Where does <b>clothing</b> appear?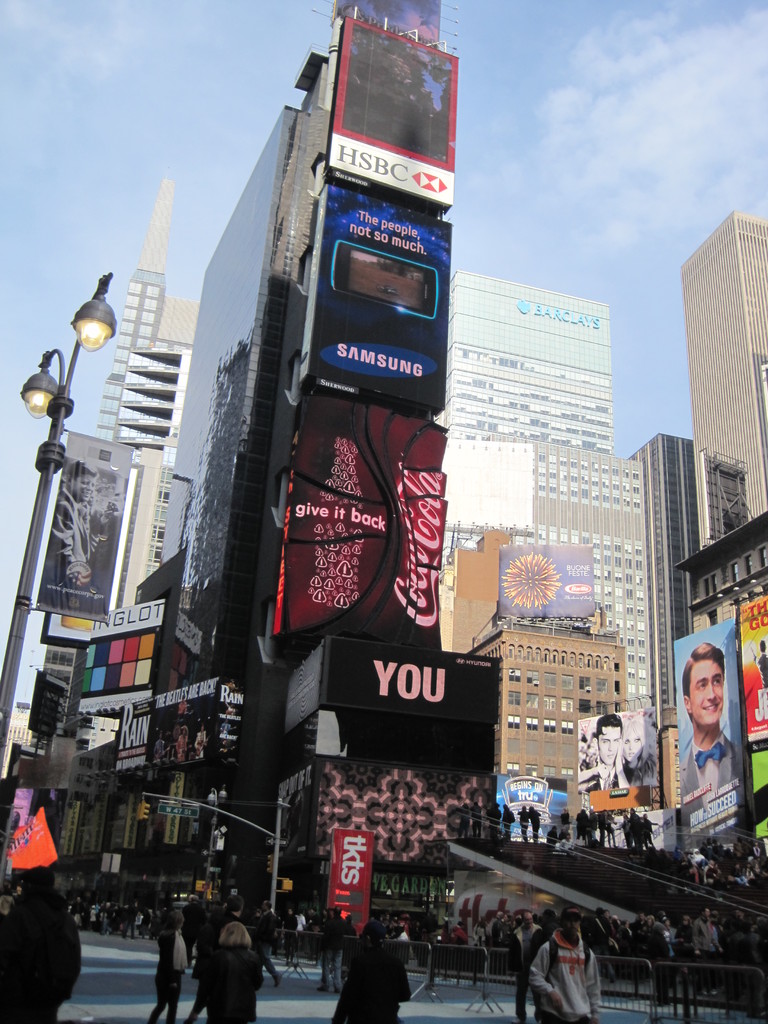
Appears at 541, 926, 605, 1013.
